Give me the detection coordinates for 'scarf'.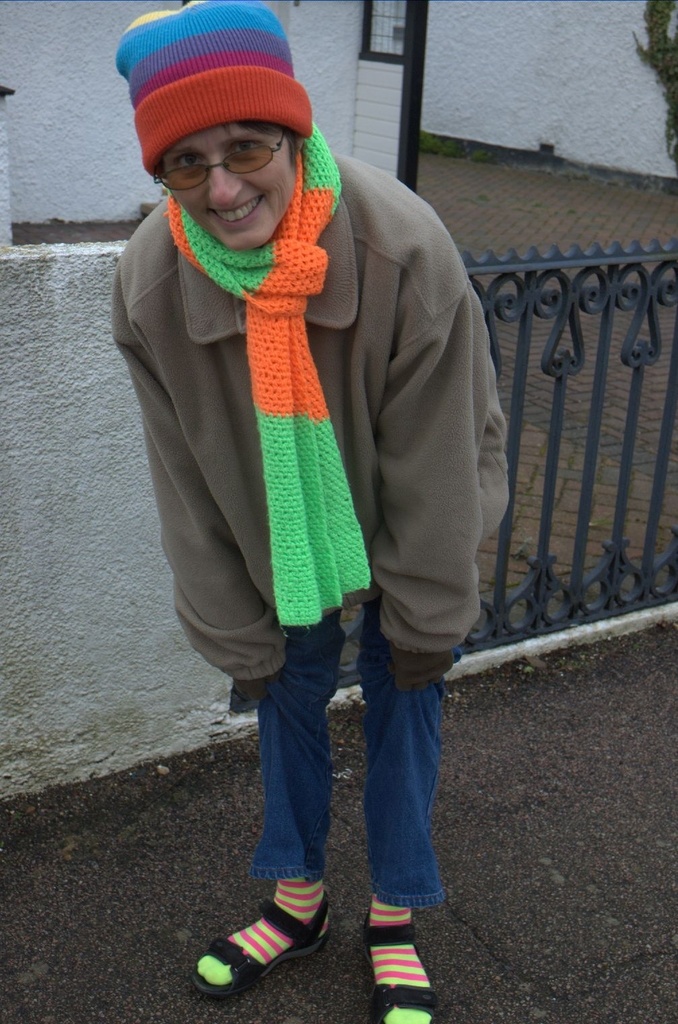
Rect(162, 113, 380, 645).
